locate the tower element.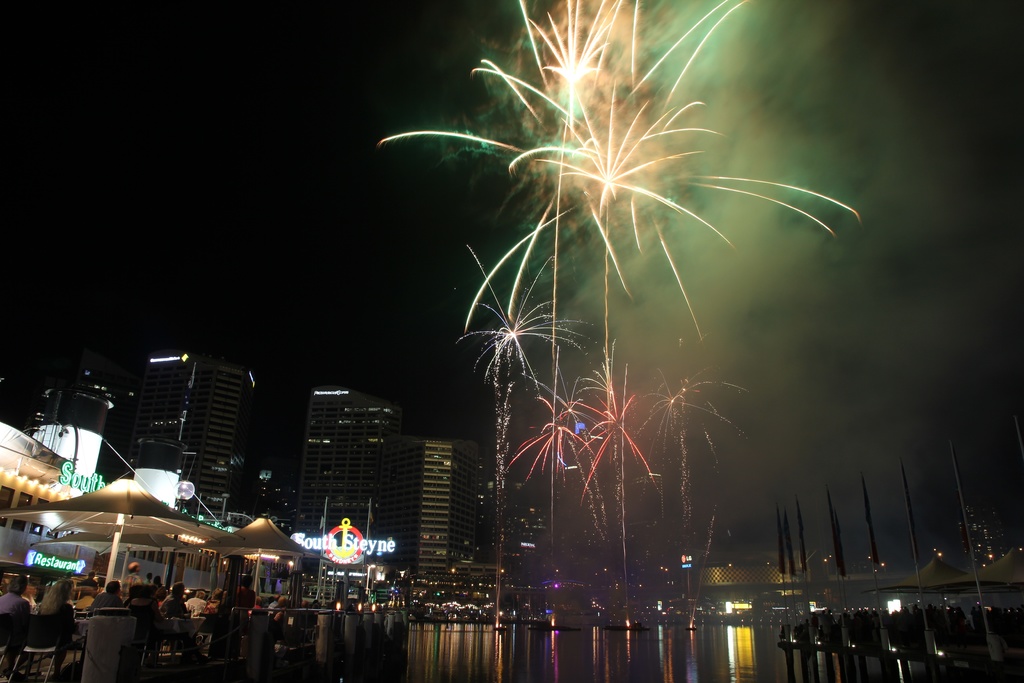
Element bbox: (292, 381, 395, 555).
